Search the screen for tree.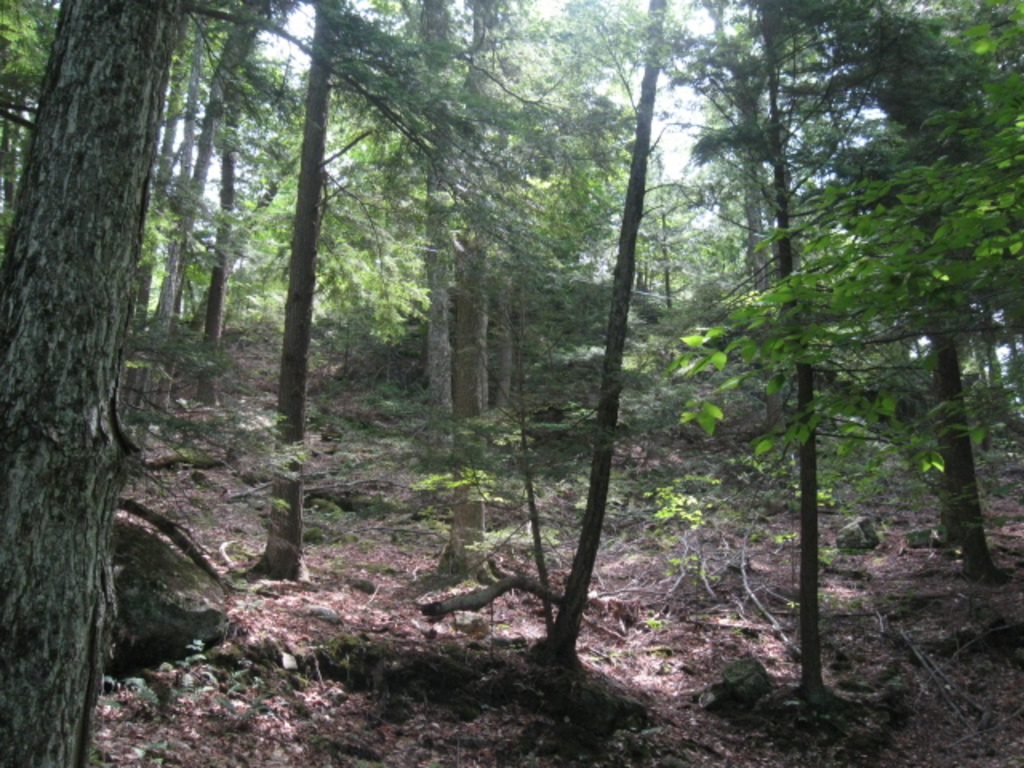
Found at detection(0, 0, 184, 766).
